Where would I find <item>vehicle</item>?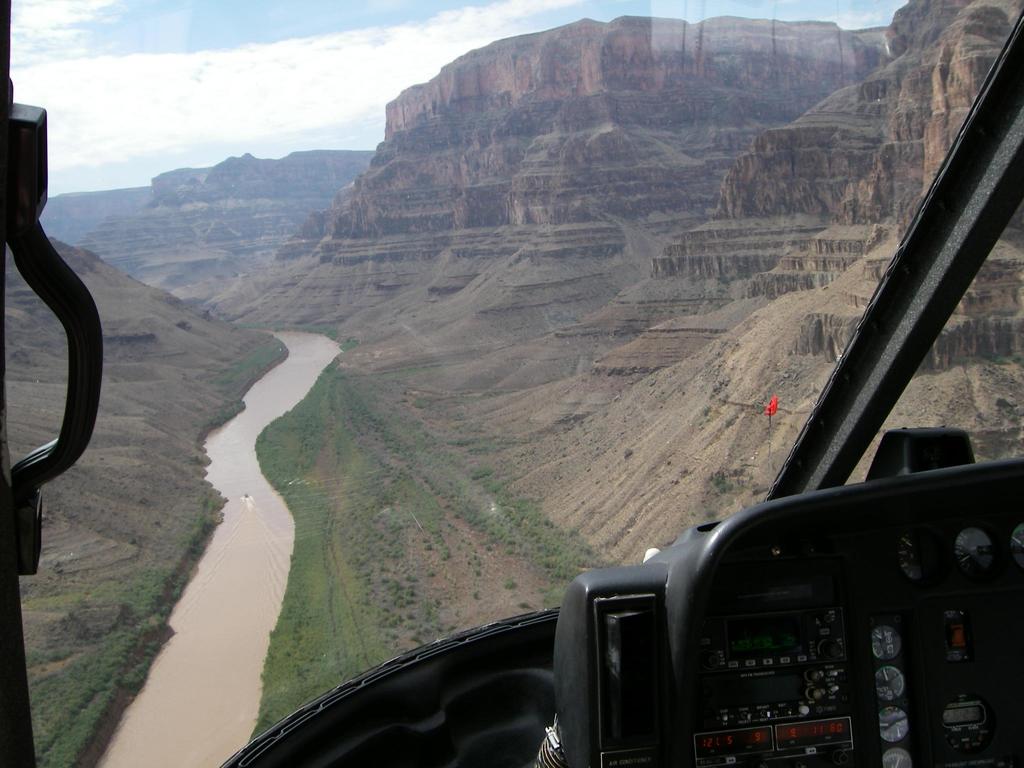
At bbox=(0, 0, 1023, 767).
